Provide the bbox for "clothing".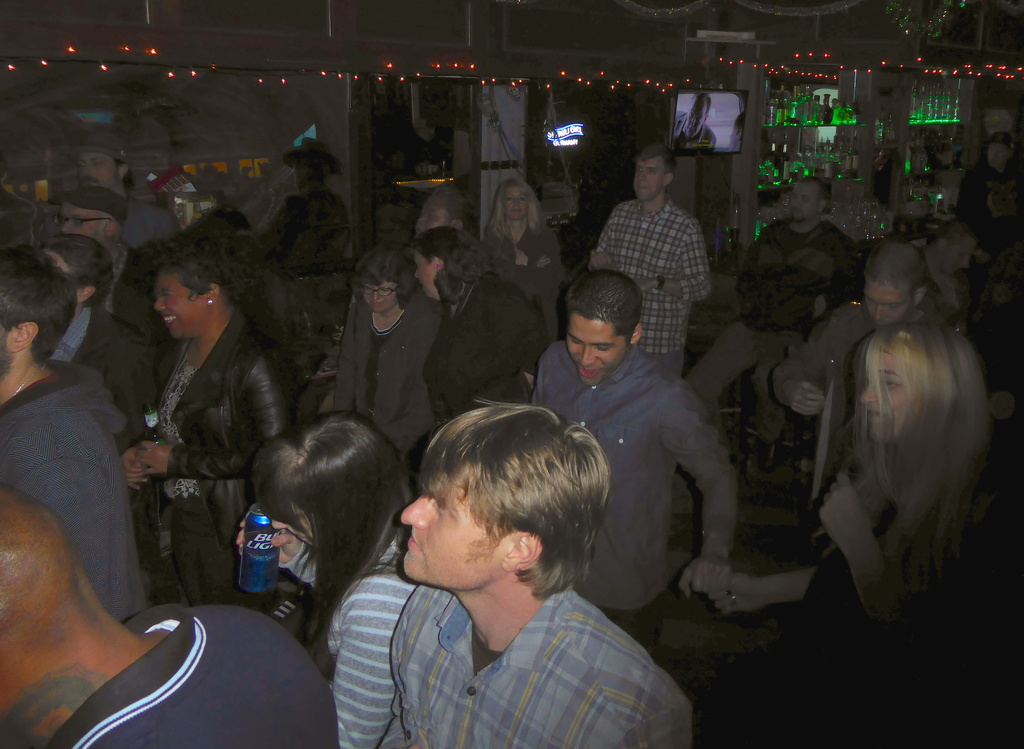
l=0, t=364, r=172, b=627.
